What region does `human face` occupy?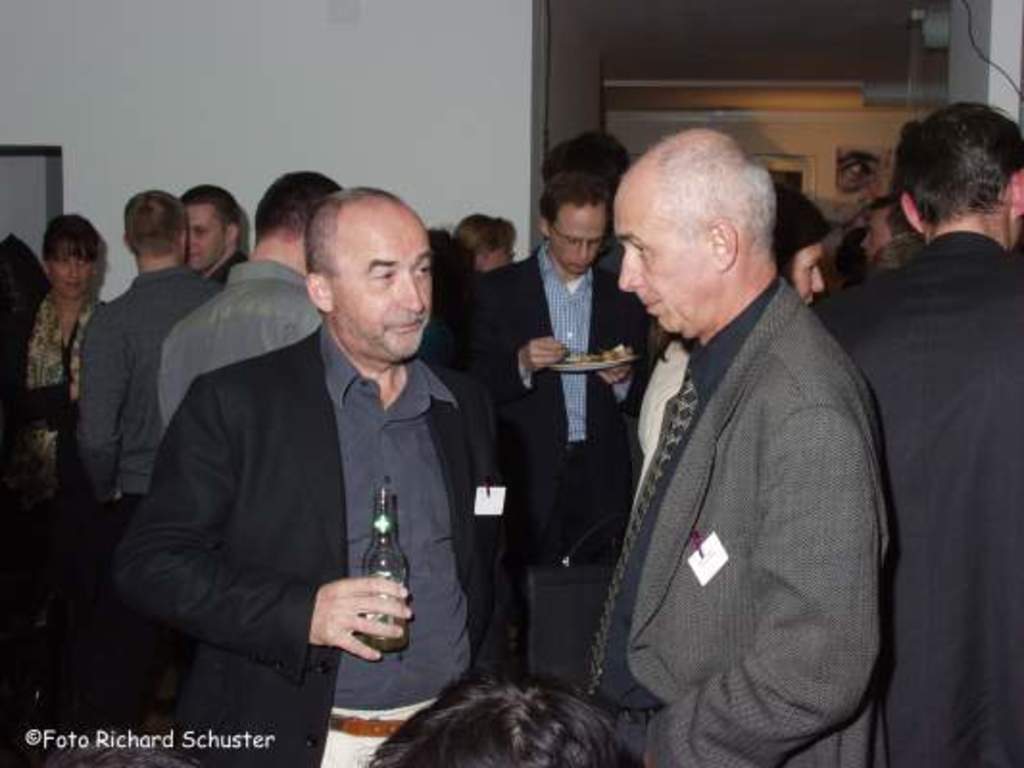
left=181, top=198, right=219, bottom=276.
